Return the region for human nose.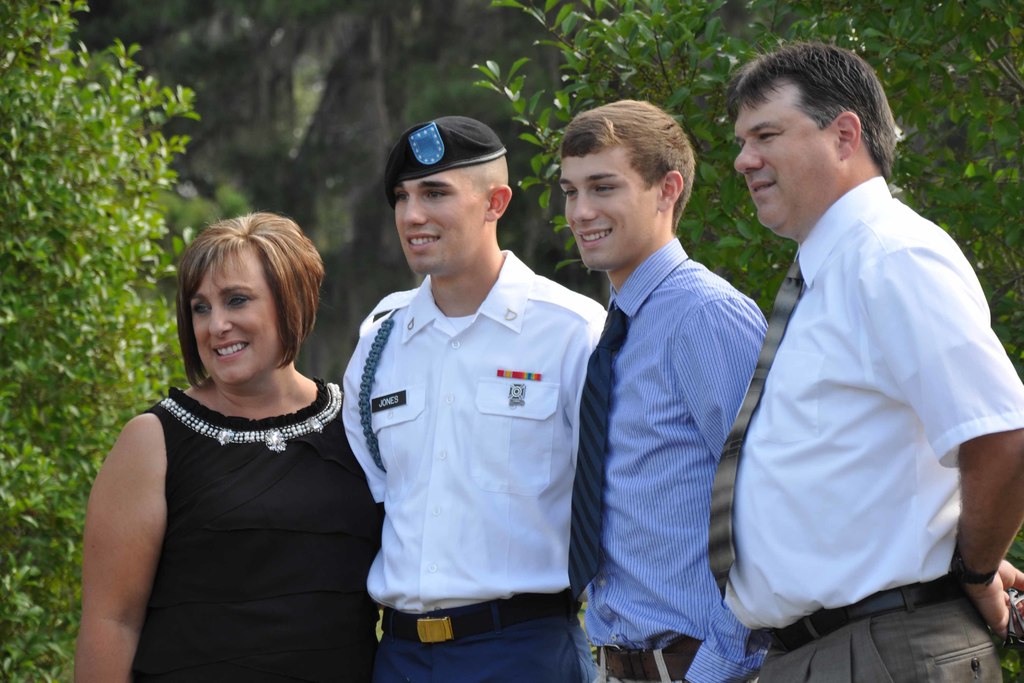
bbox=[575, 193, 593, 222].
